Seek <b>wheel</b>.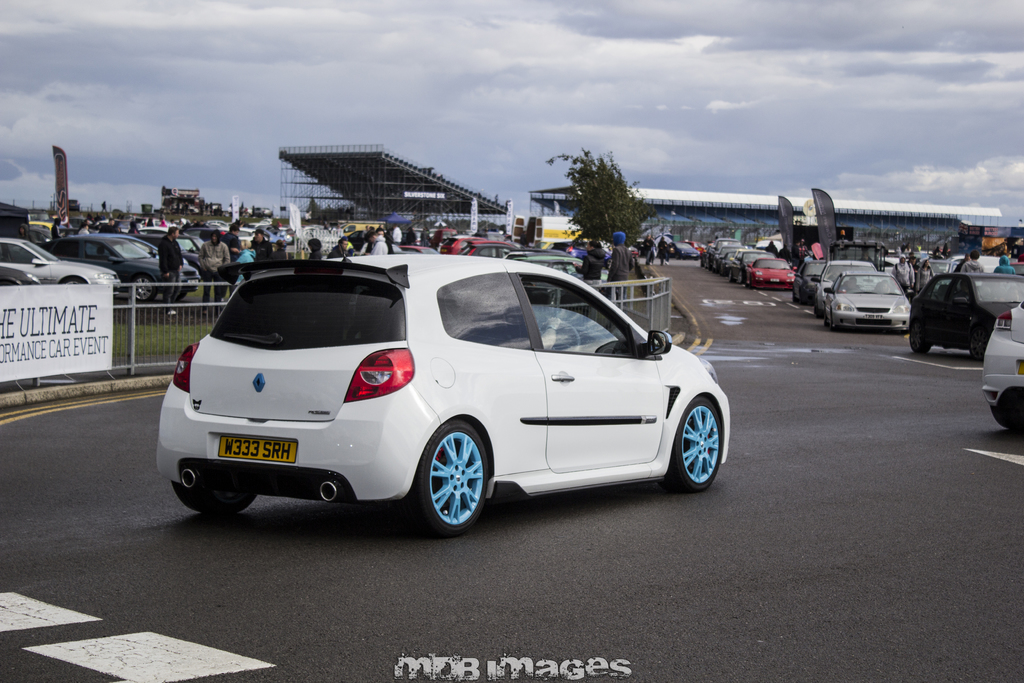
(x1=817, y1=304, x2=826, y2=318).
